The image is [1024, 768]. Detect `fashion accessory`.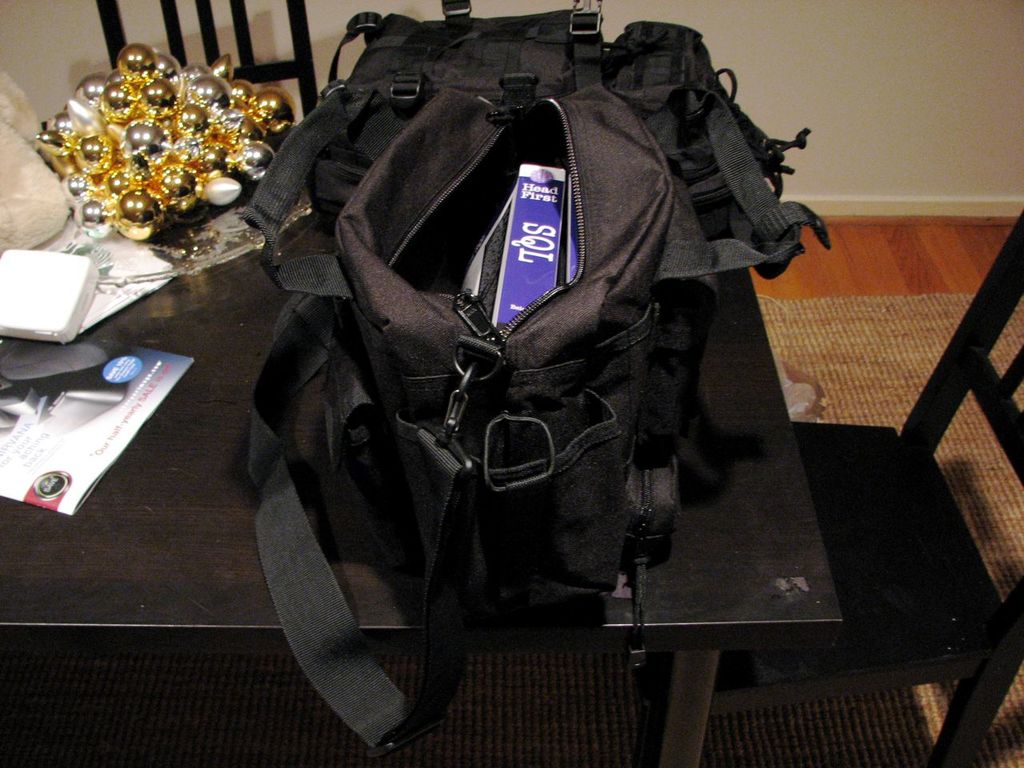
Detection: detection(34, 43, 297, 243).
